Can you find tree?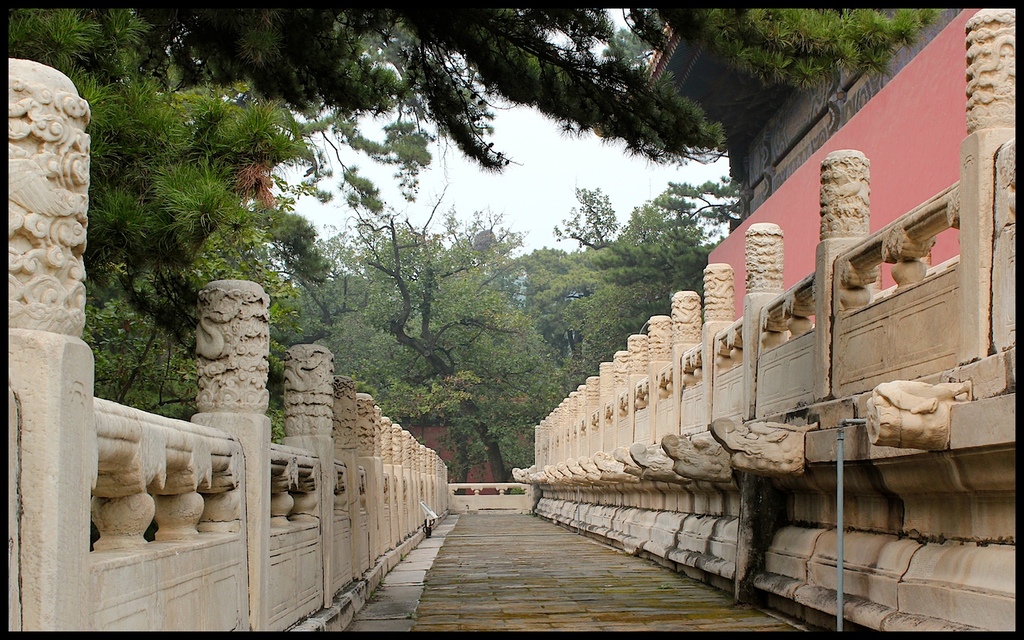
Yes, bounding box: {"left": 1, "top": 9, "right": 314, "bottom": 345}.
